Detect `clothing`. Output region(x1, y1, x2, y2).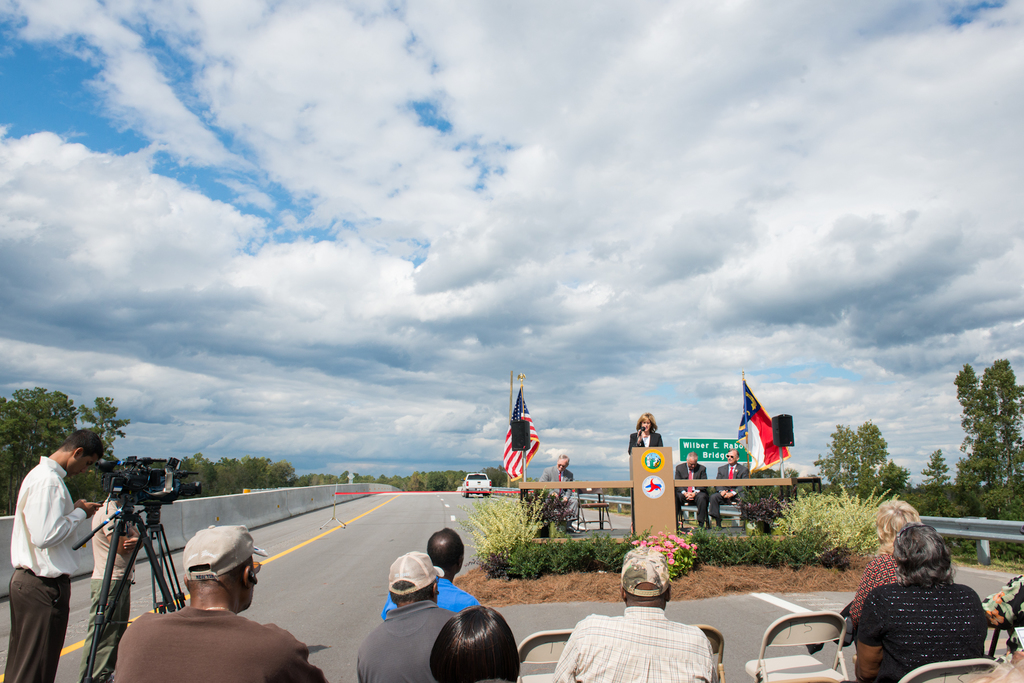
region(356, 600, 458, 682).
